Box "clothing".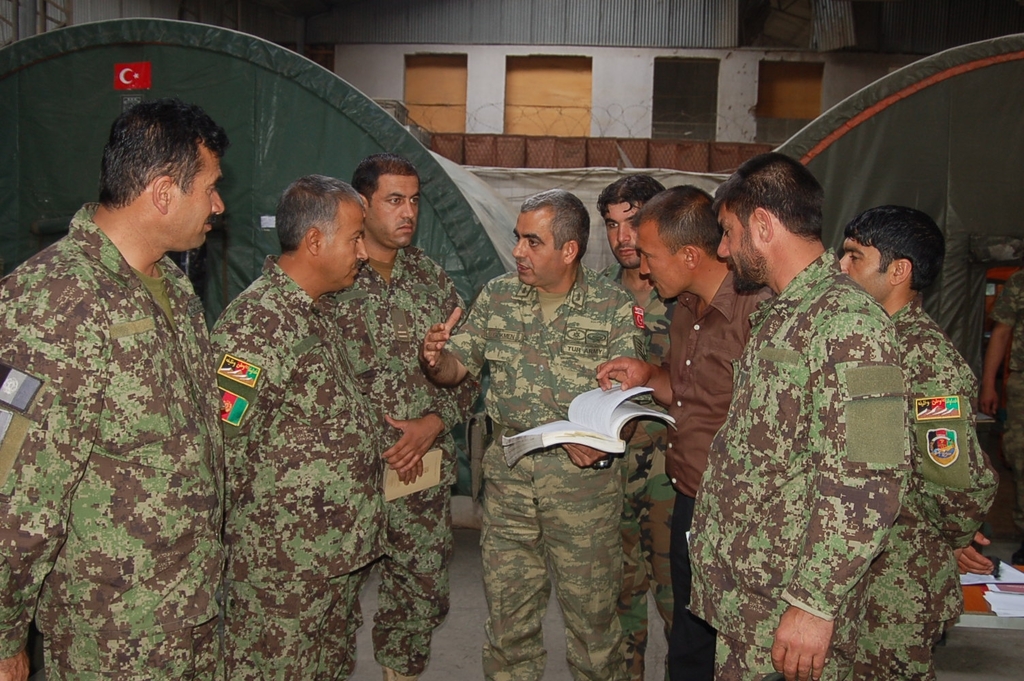
bbox=(206, 253, 397, 680).
